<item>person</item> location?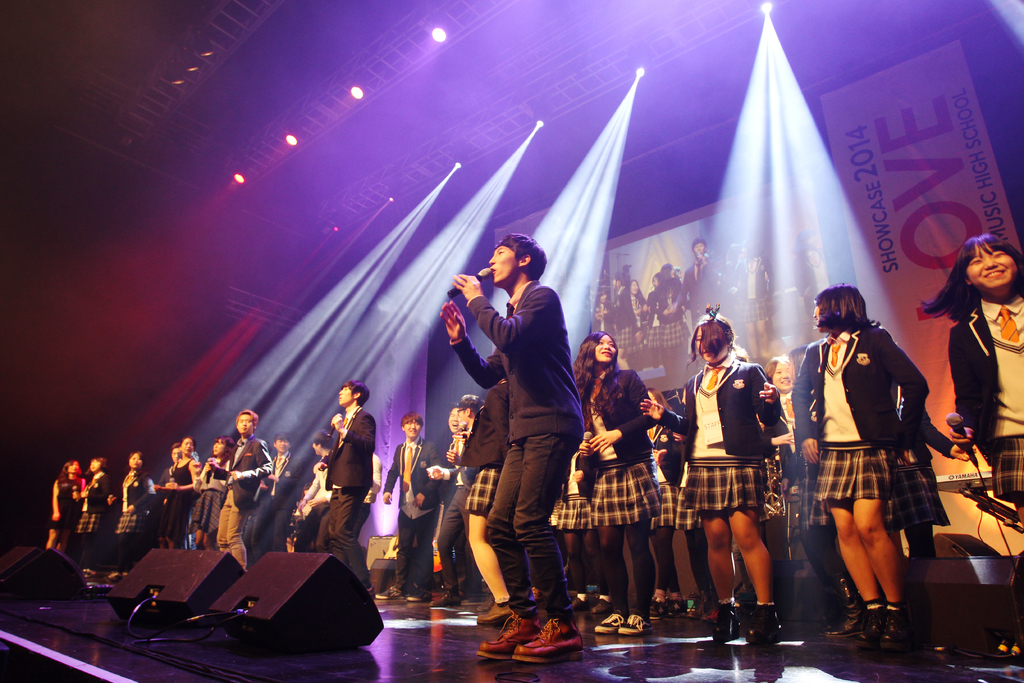
(left=360, top=460, right=383, bottom=541)
